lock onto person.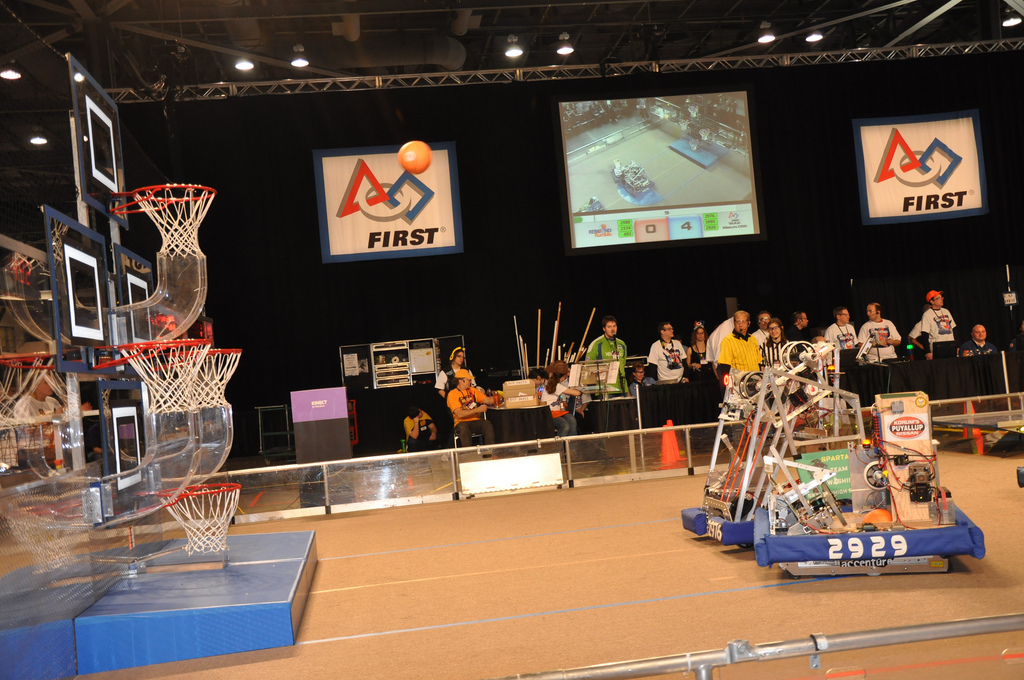
Locked: select_region(538, 365, 579, 452).
